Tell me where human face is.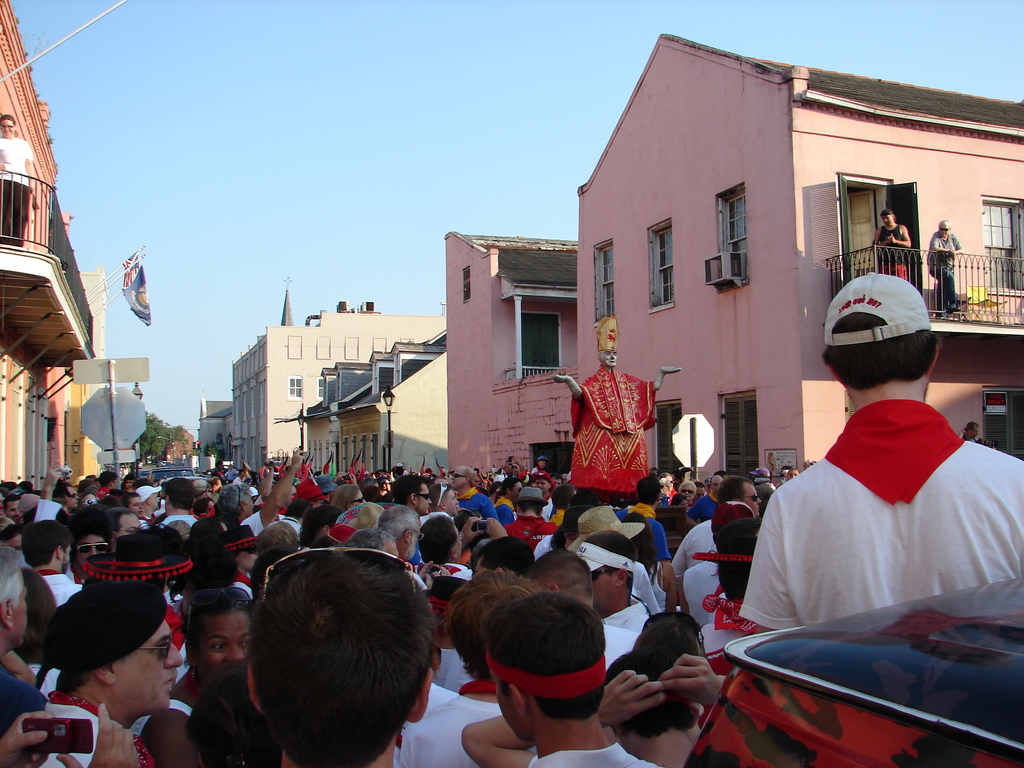
human face is at crop(563, 473, 568, 482).
